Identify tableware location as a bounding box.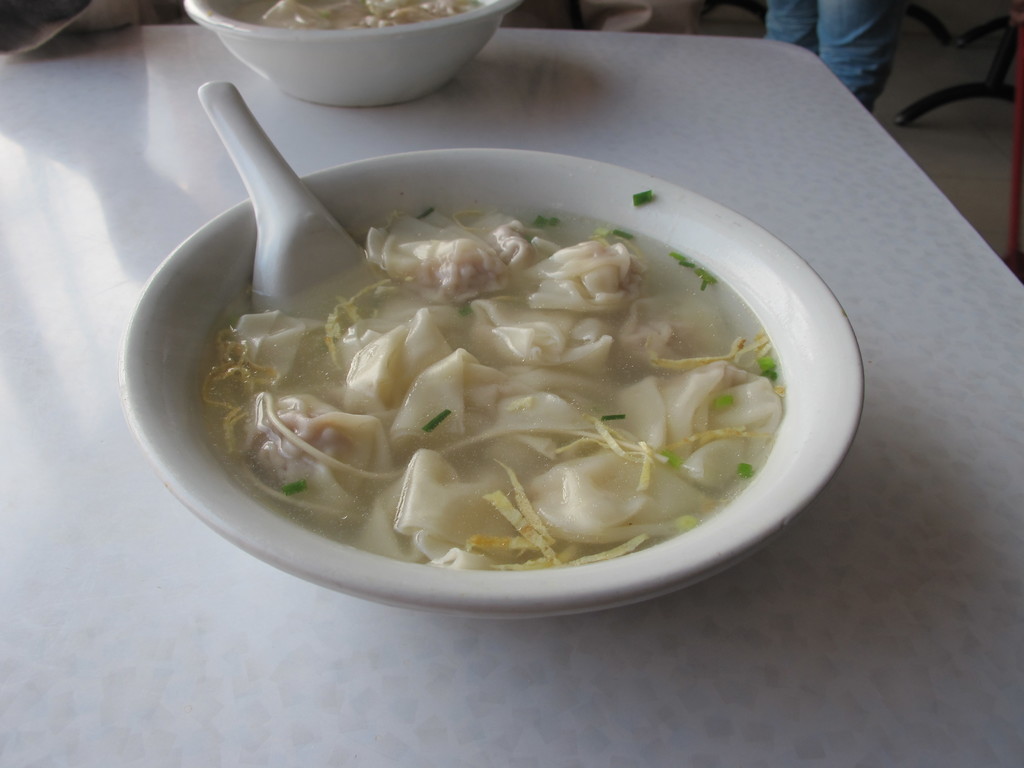
bbox(199, 82, 365, 312).
